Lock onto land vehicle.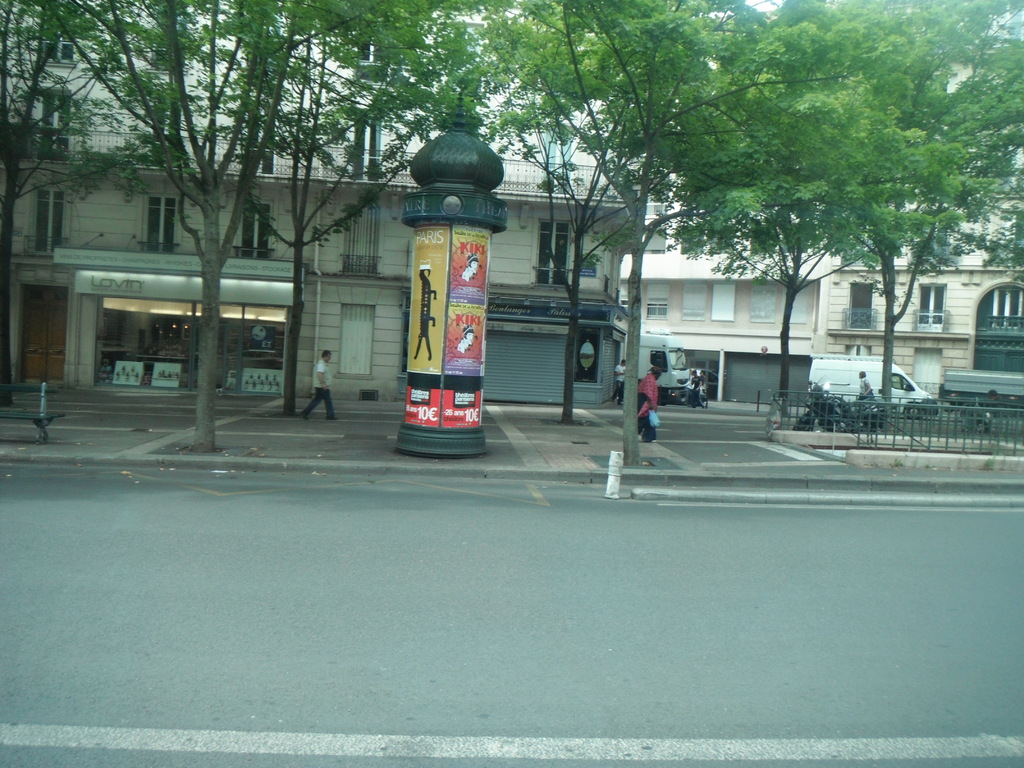
Locked: Rect(623, 328, 690, 407).
